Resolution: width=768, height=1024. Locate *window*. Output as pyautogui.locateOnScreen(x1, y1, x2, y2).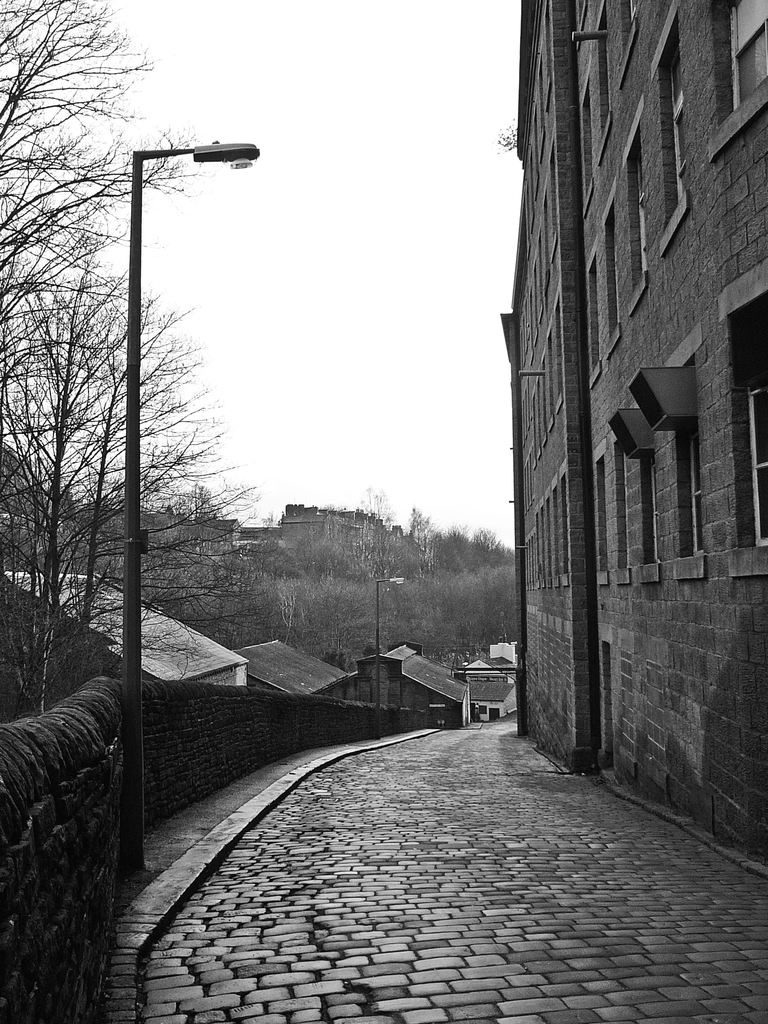
pyautogui.locateOnScreen(720, 259, 767, 575).
